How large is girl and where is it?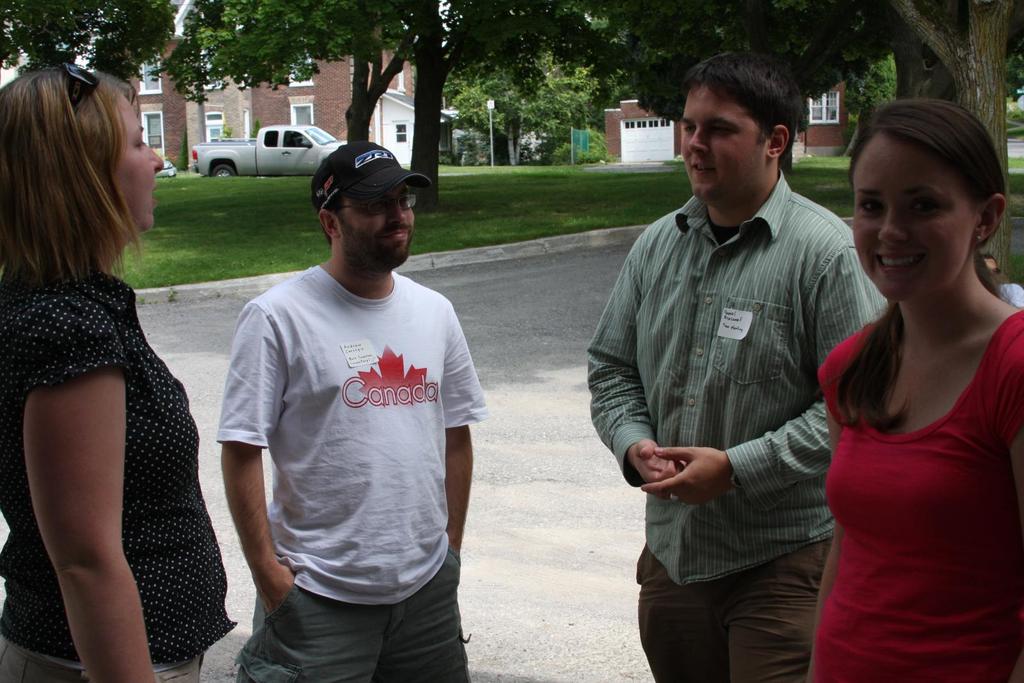
Bounding box: bbox=[3, 65, 238, 682].
